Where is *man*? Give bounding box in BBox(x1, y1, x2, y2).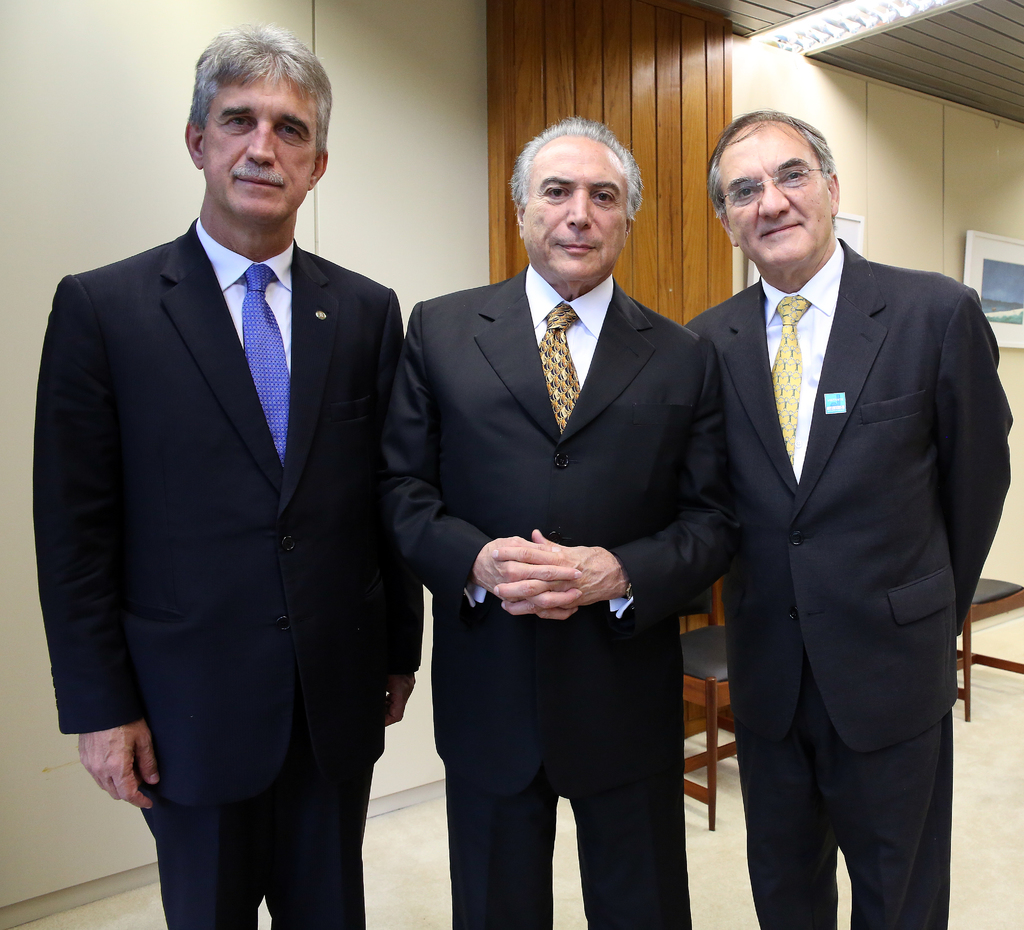
BBox(681, 108, 1012, 929).
